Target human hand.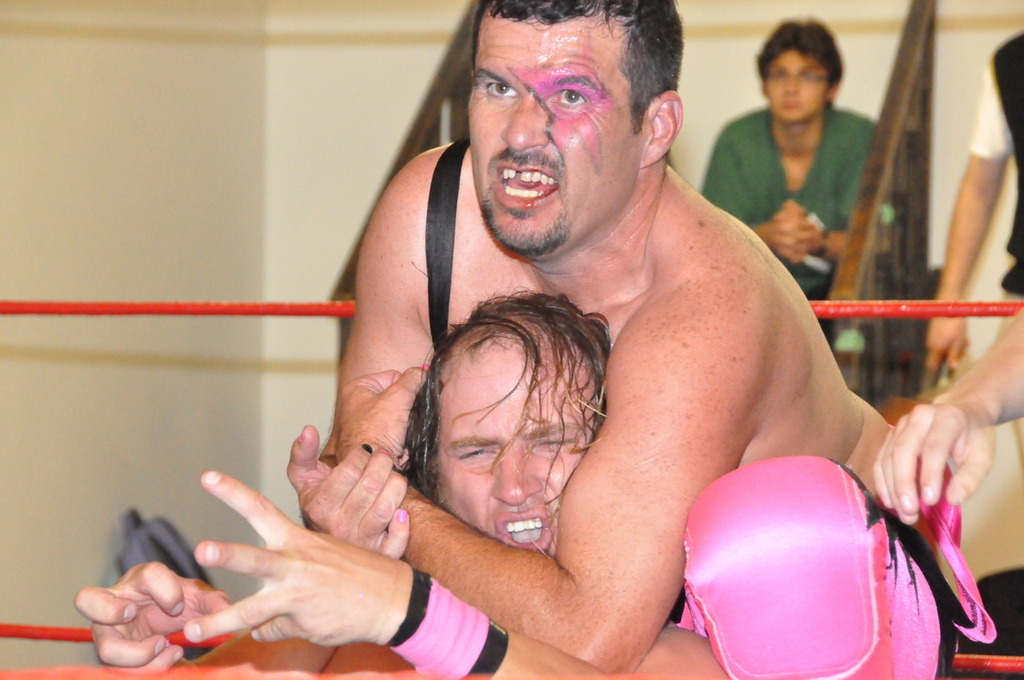
Target region: [870,391,998,528].
